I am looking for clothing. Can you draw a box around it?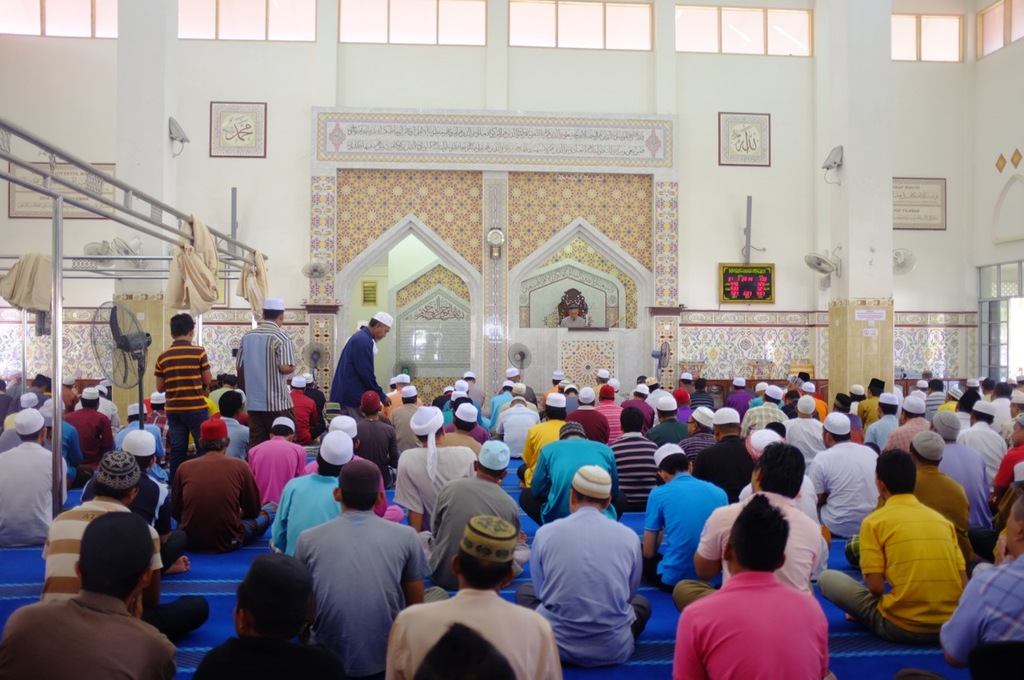
Sure, the bounding box is [x1=673, y1=565, x2=825, y2=679].
